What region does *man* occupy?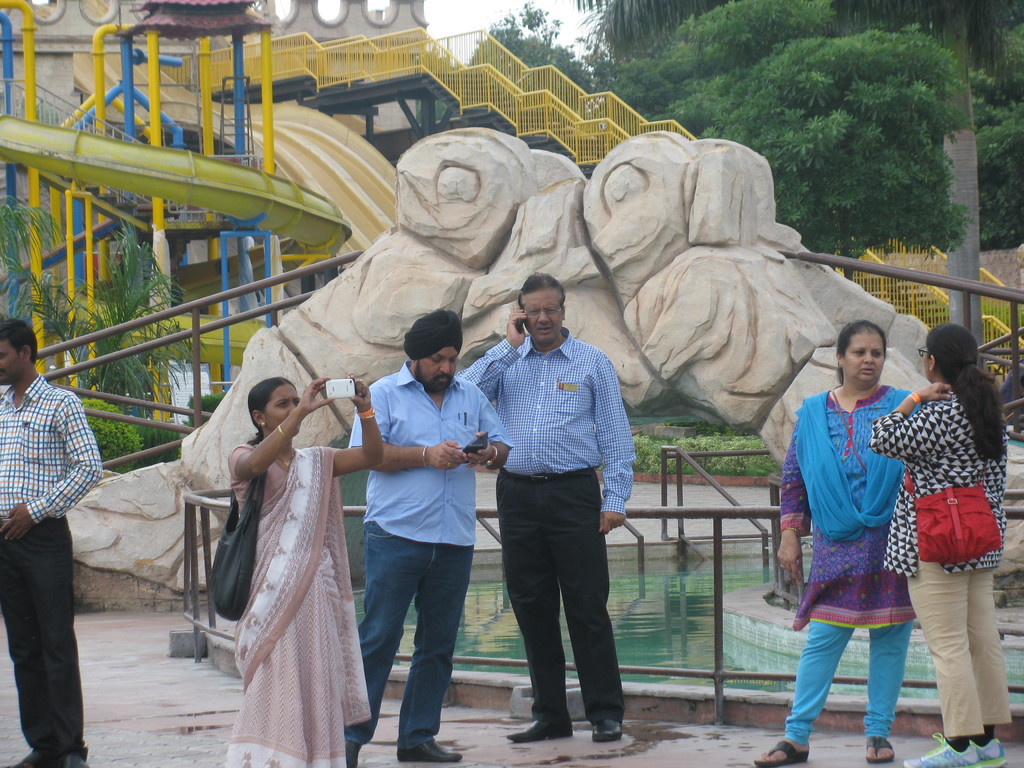
345, 309, 513, 767.
